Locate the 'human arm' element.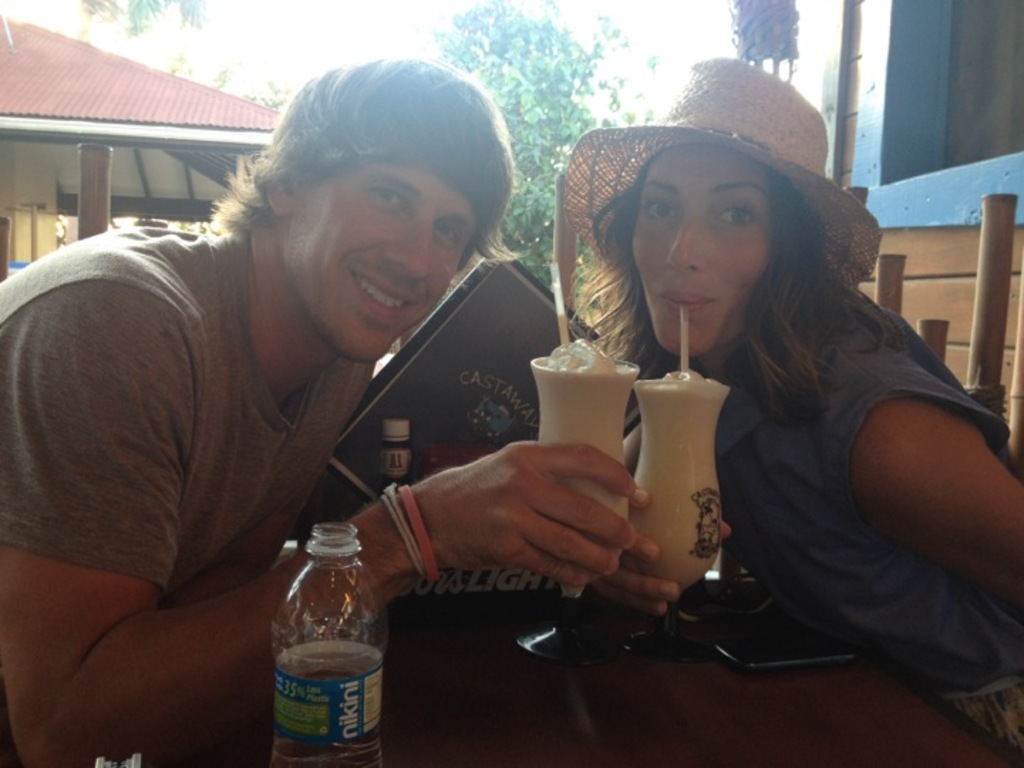
Element bbox: 0/287/640/767.
